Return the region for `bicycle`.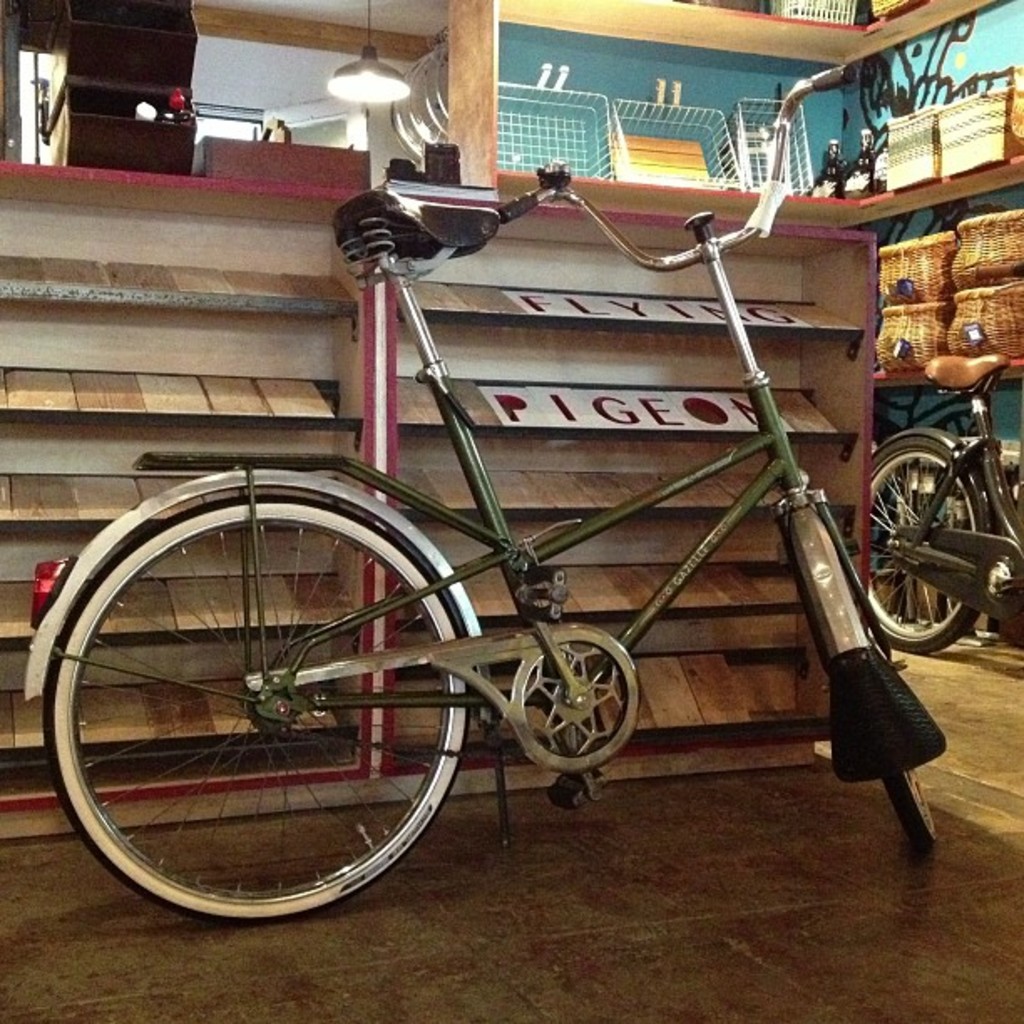
<bbox>12, 100, 1023, 899</bbox>.
